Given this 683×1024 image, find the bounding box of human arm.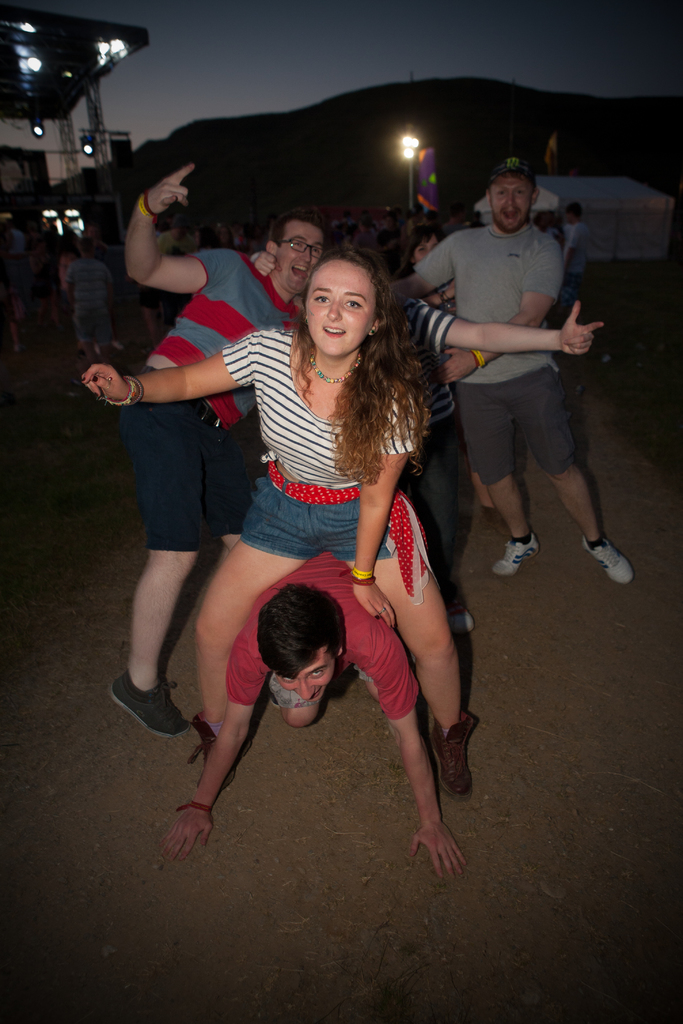
<region>103, 264, 115, 295</region>.
